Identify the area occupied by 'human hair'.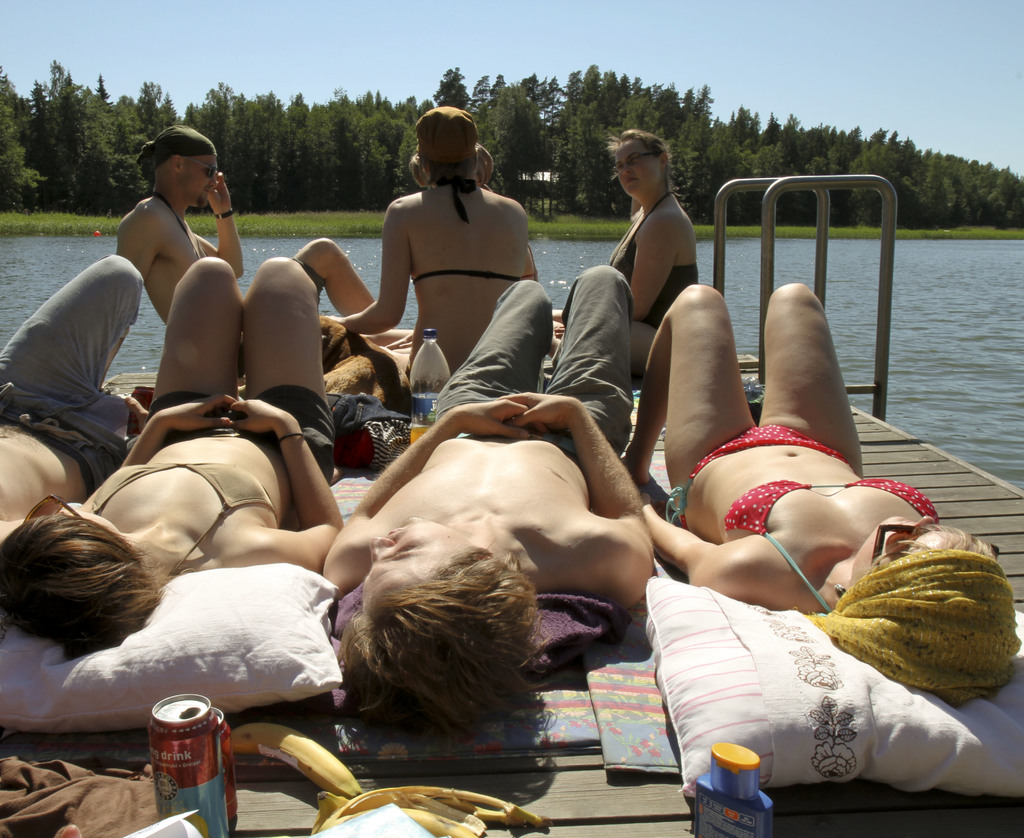
Area: [x1=310, y1=535, x2=560, y2=759].
